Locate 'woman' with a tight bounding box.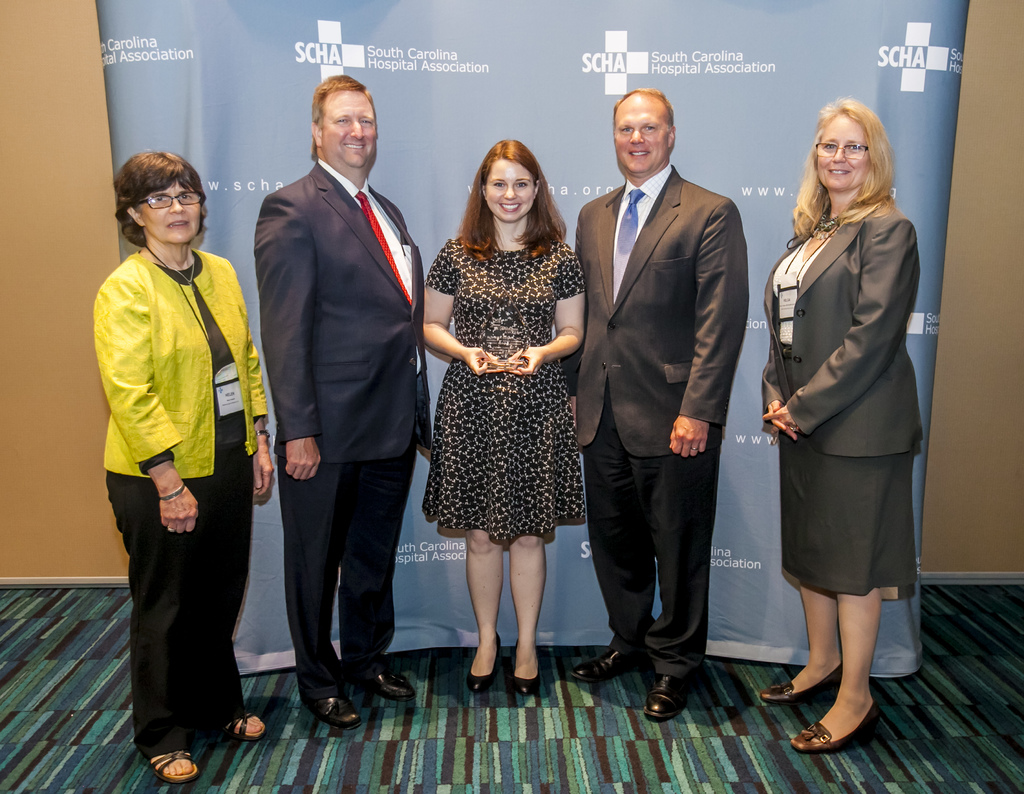
[761,113,934,745].
